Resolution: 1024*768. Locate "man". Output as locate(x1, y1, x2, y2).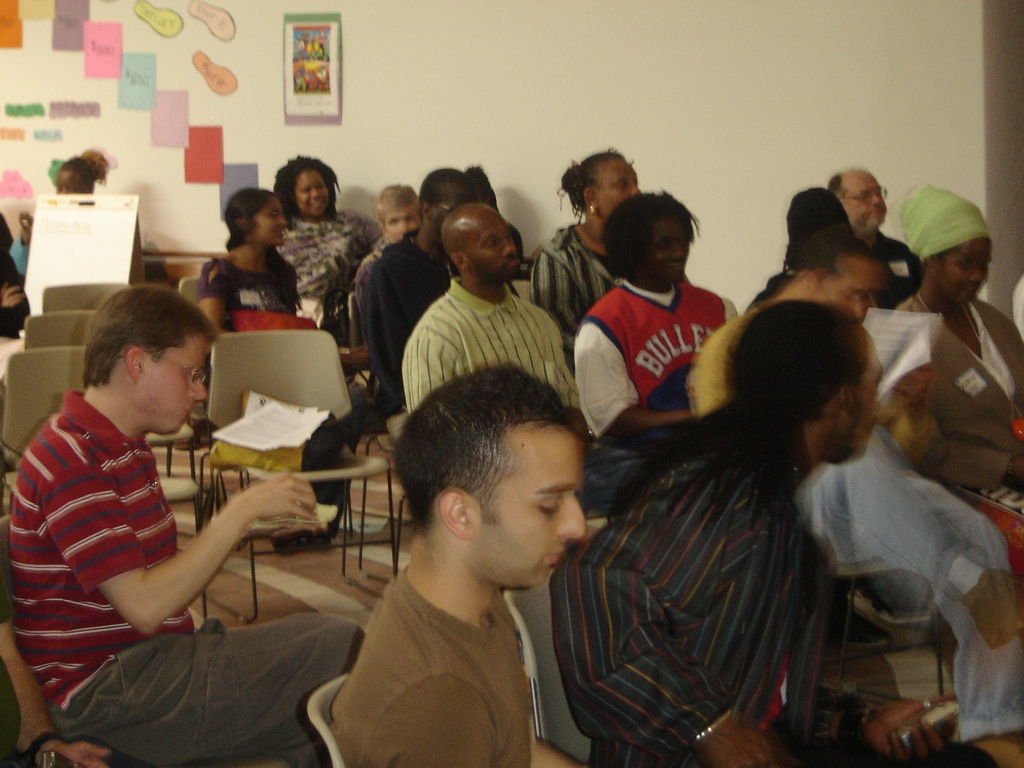
locate(367, 168, 488, 442).
